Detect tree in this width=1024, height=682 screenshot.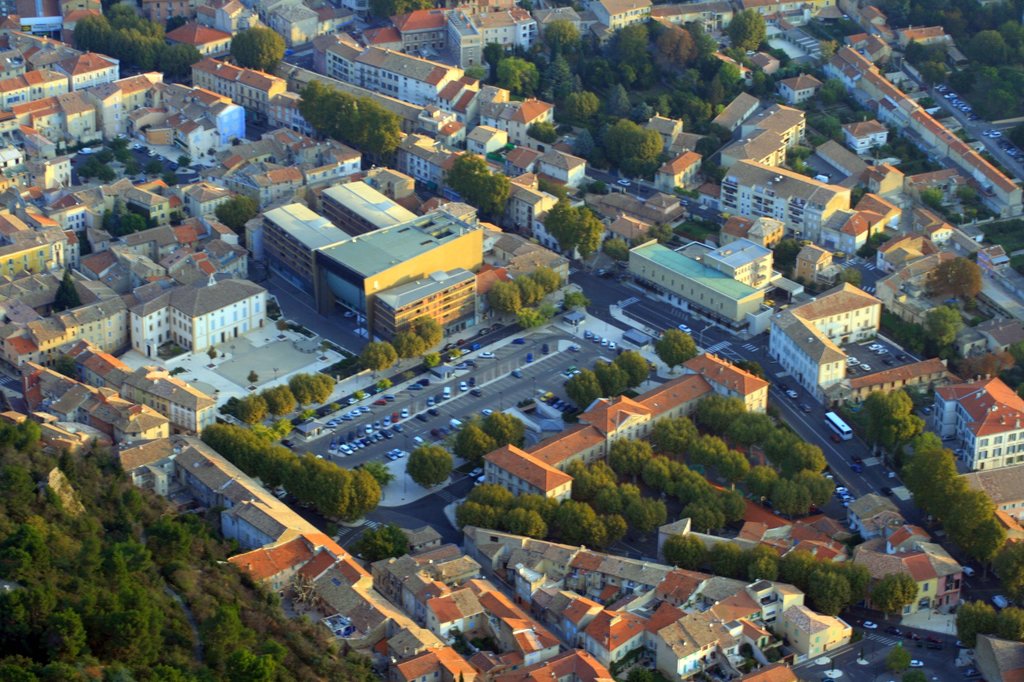
Detection: left=594, top=361, right=631, bottom=394.
